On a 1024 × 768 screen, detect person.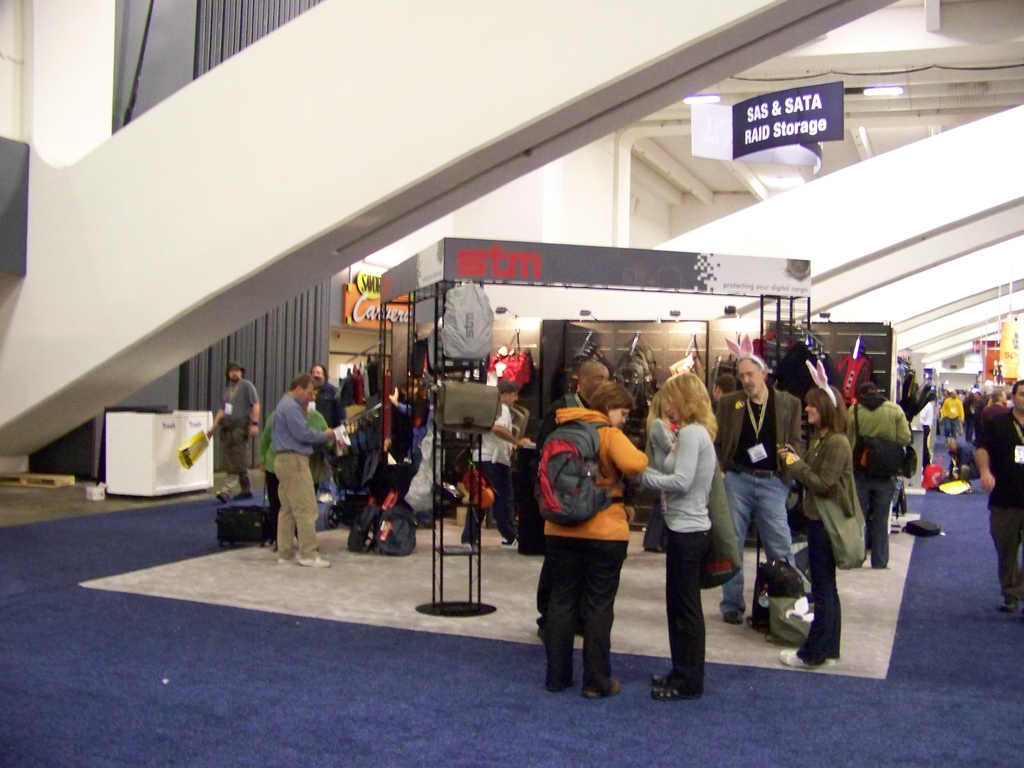
[left=712, top=352, right=799, bottom=626].
